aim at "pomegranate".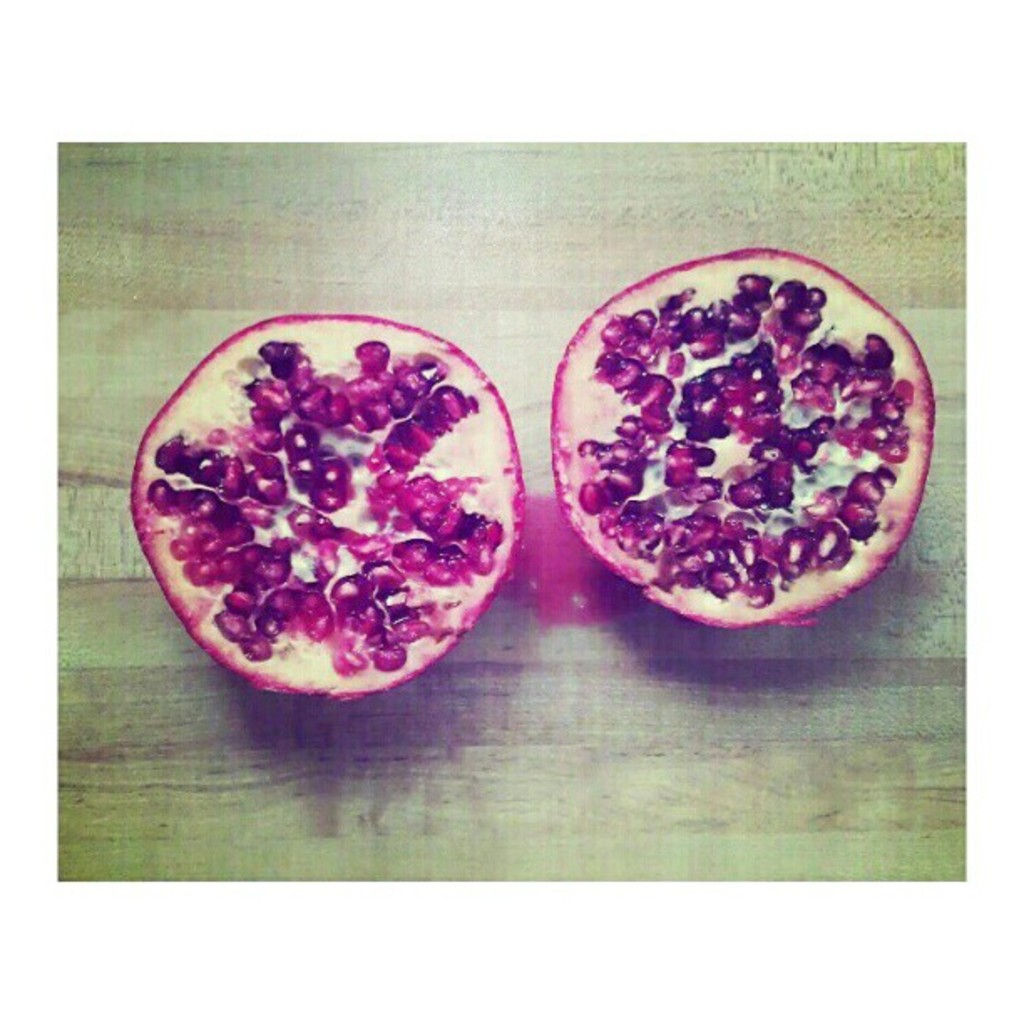
Aimed at pyautogui.locateOnScreen(131, 311, 525, 704).
